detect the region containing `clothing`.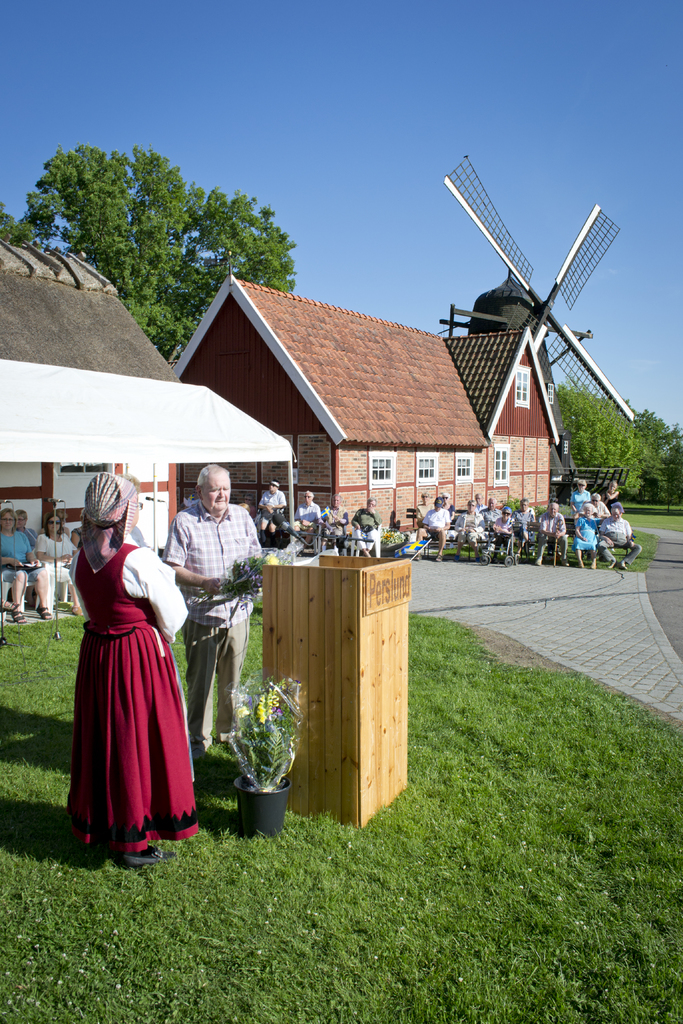
<box>597,515,638,562</box>.
